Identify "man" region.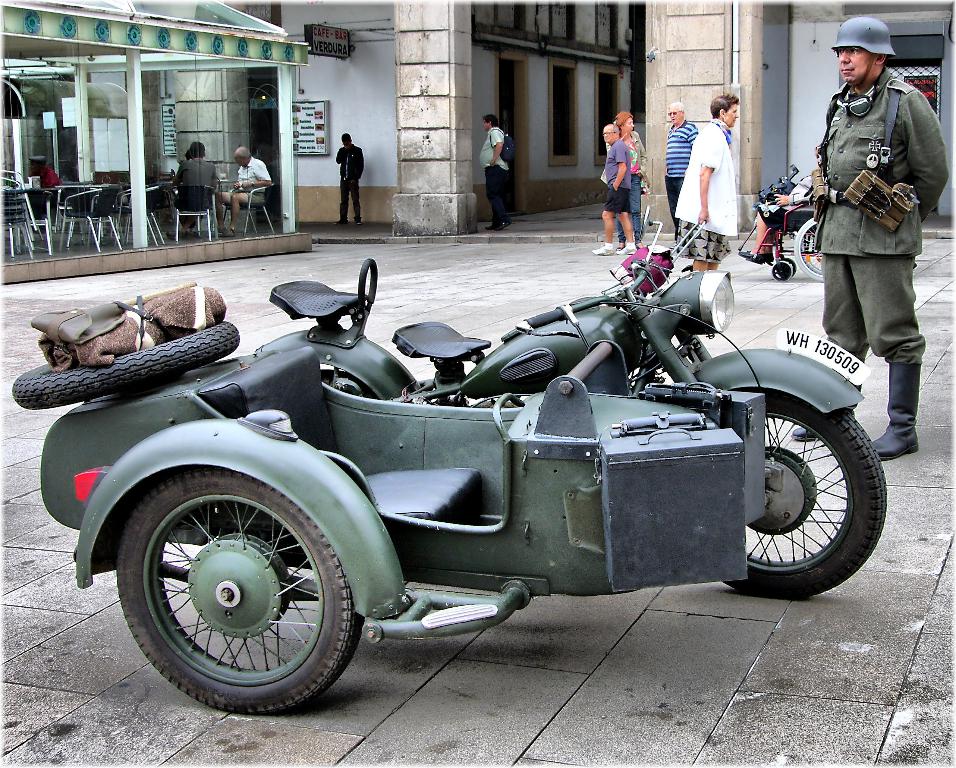
Region: 661/102/697/244.
